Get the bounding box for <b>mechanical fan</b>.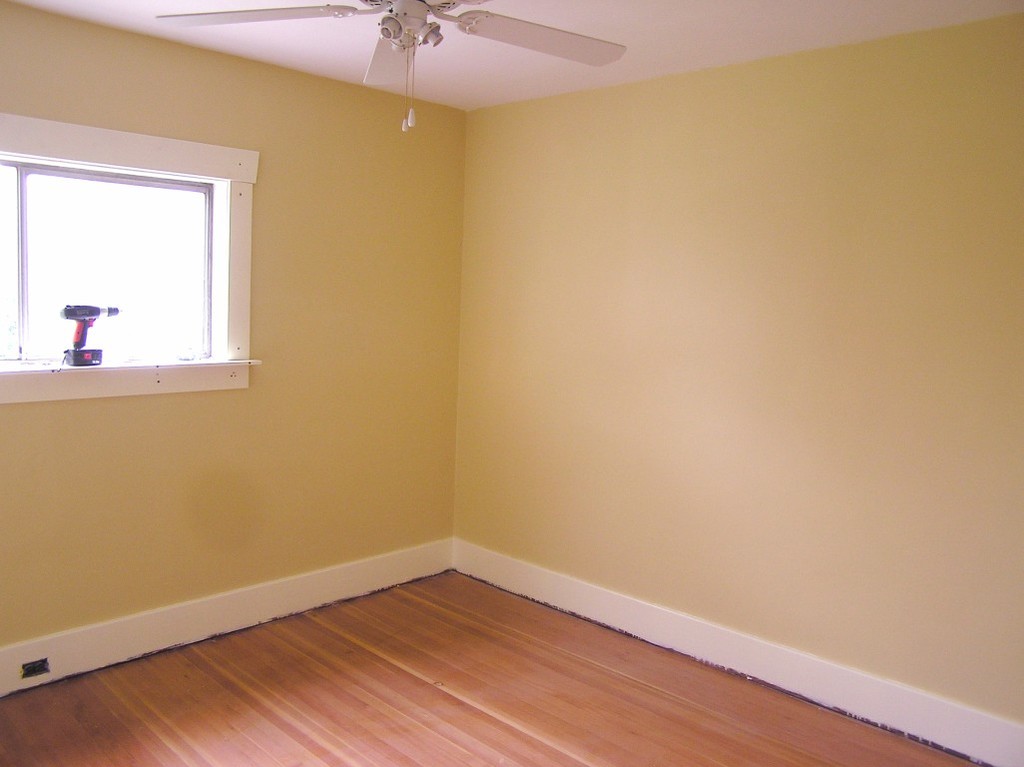
(157, 0, 626, 89).
